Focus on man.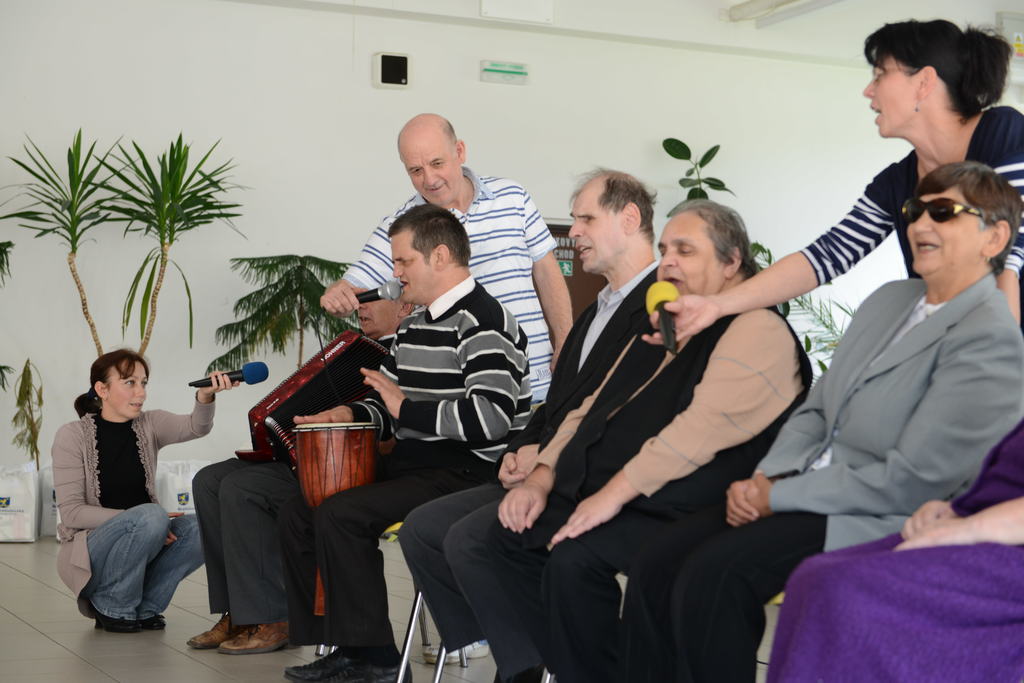
Focused at bbox(184, 204, 531, 655).
